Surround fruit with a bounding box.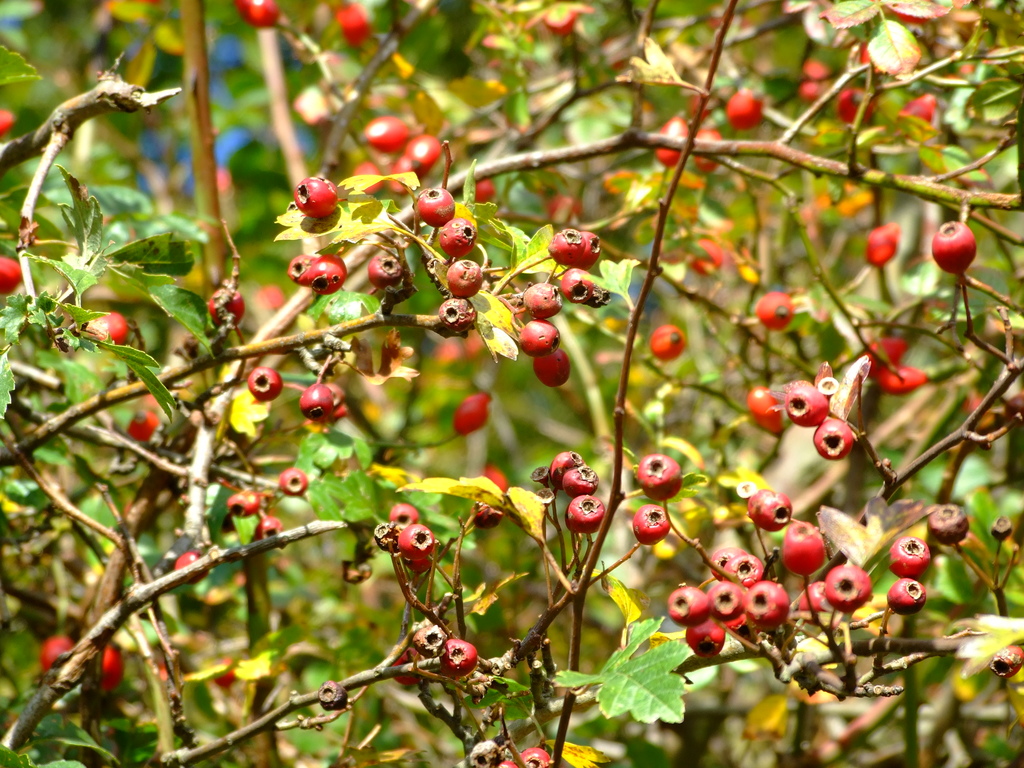
931/224/977/276.
